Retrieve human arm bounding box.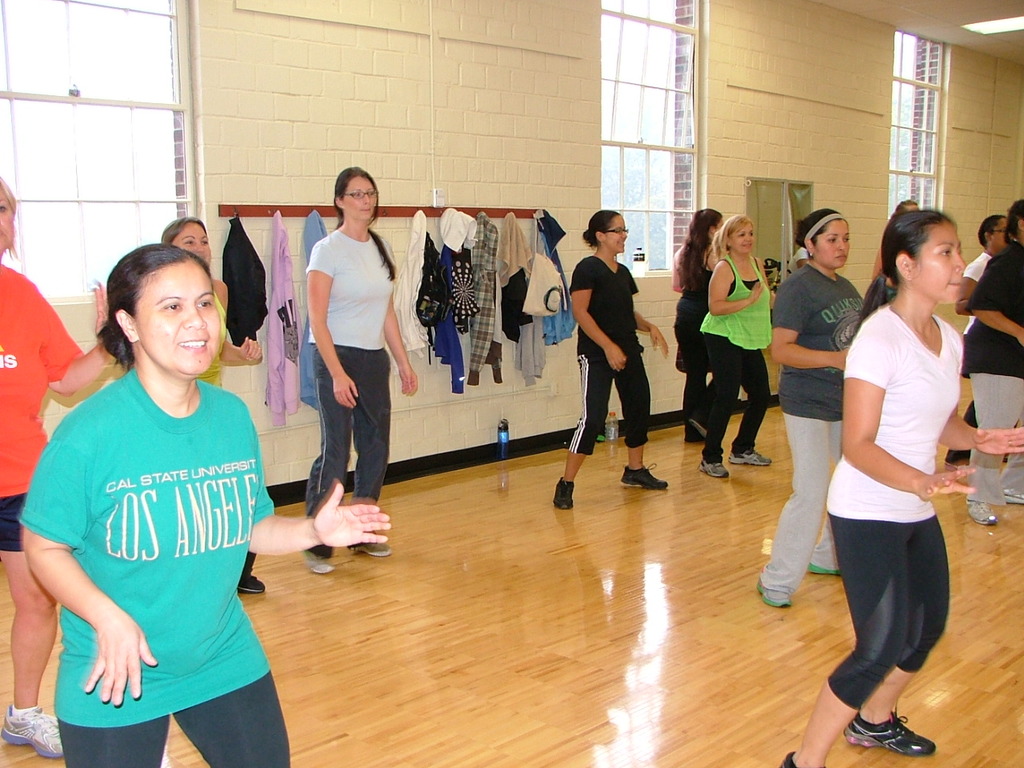
Bounding box: 308, 249, 358, 406.
